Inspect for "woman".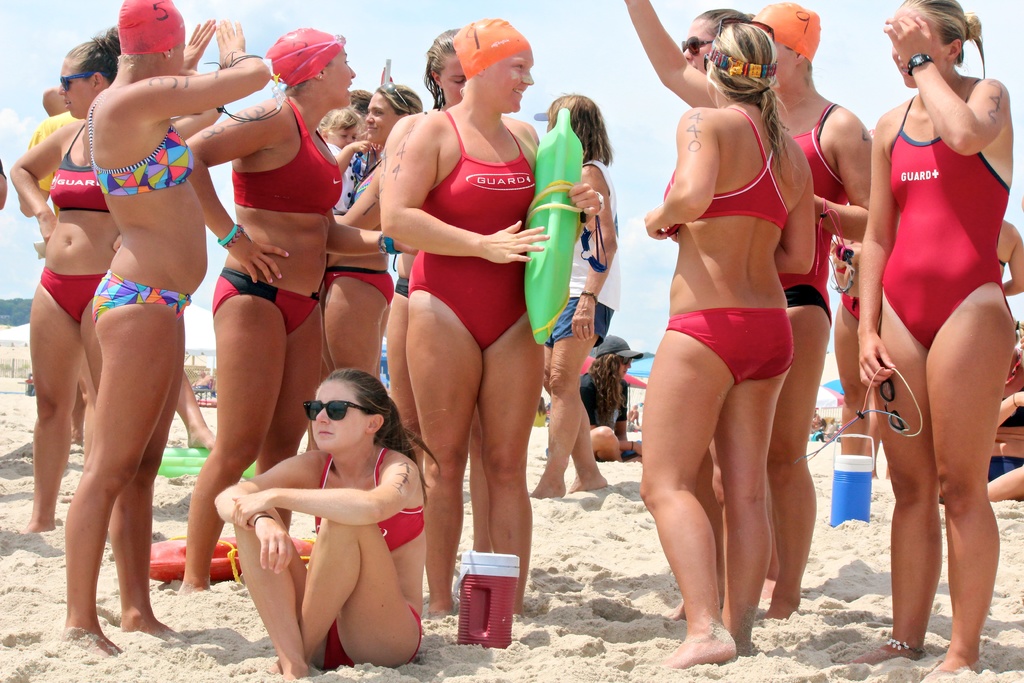
Inspection: <box>643,13,812,667</box>.
